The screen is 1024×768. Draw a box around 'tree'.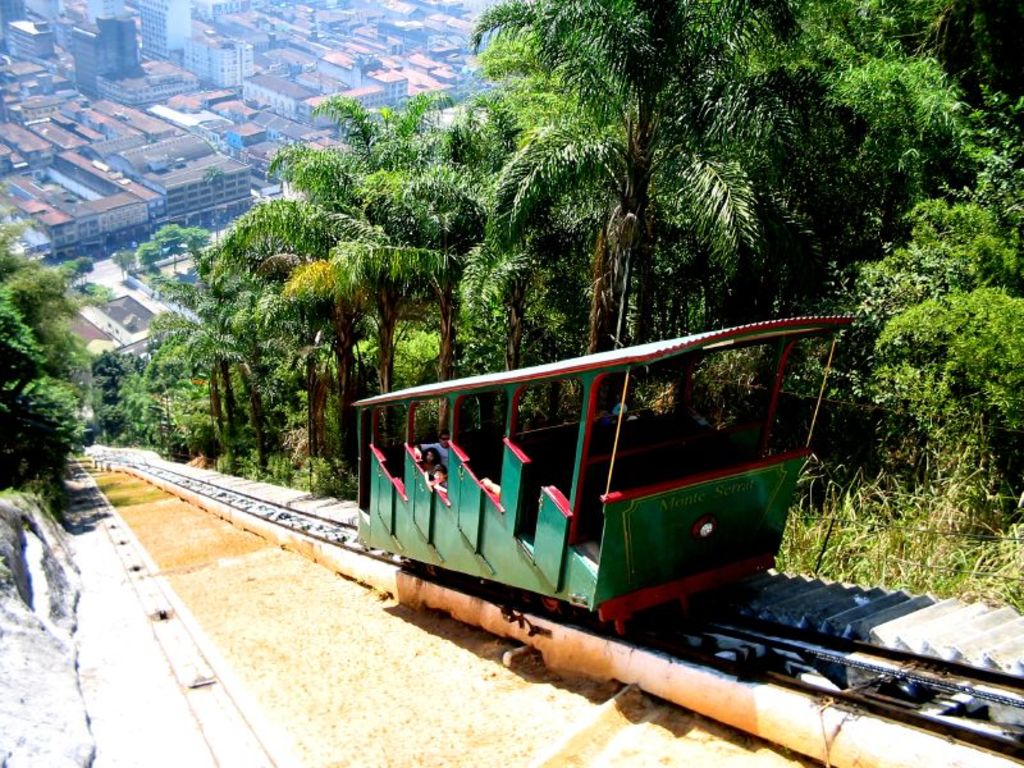
crop(218, 230, 325, 476).
